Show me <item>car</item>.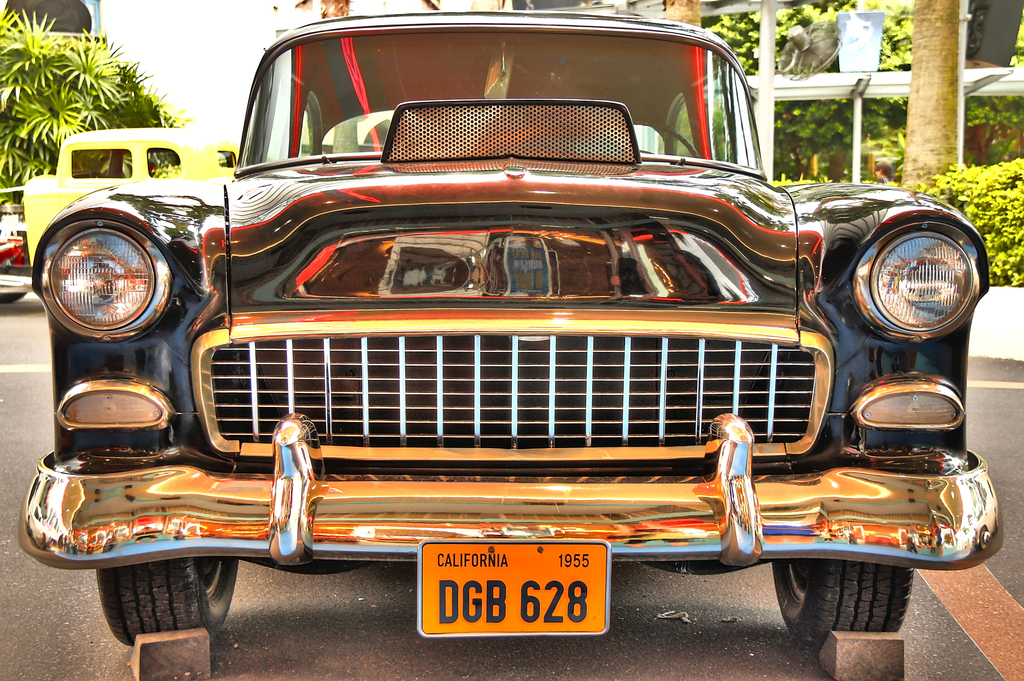
<item>car</item> is here: 20:127:240:282.
